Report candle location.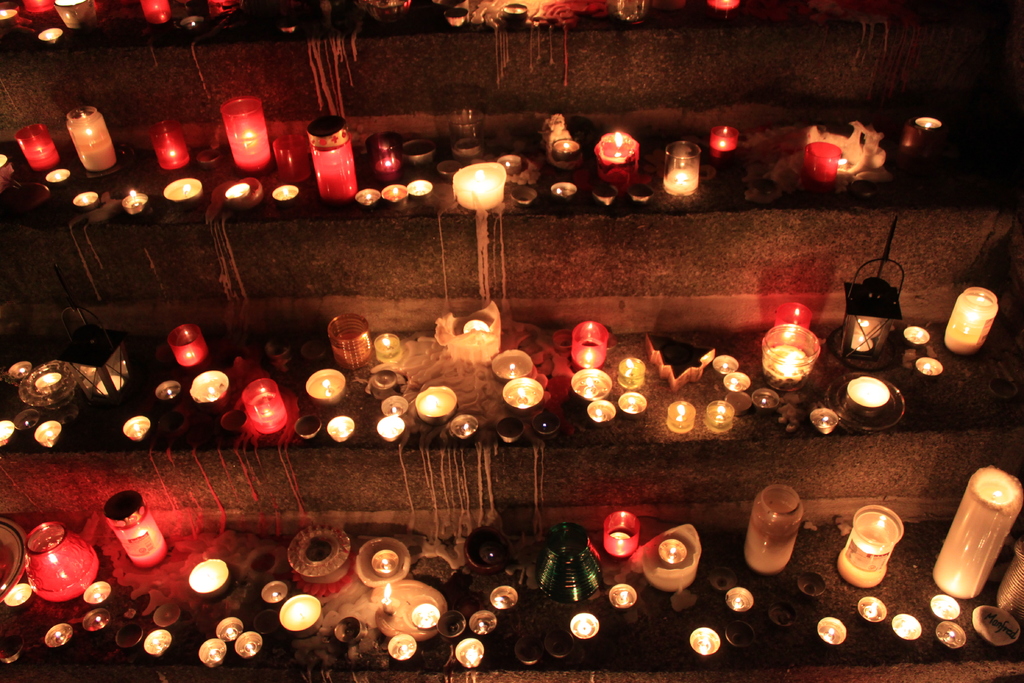
Report: [left=615, top=358, right=649, bottom=390].
